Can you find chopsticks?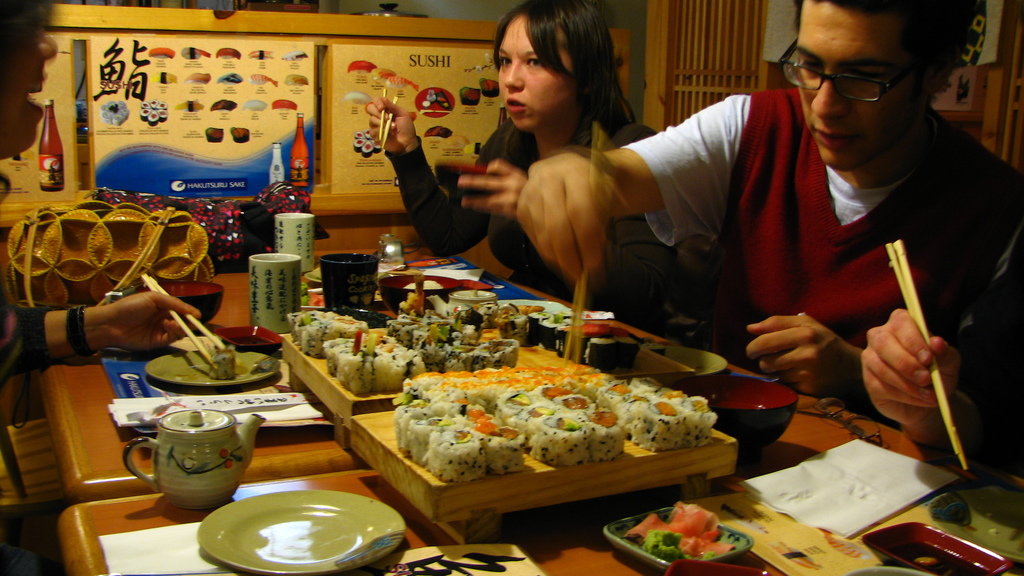
Yes, bounding box: [left=136, top=269, right=224, bottom=364].
